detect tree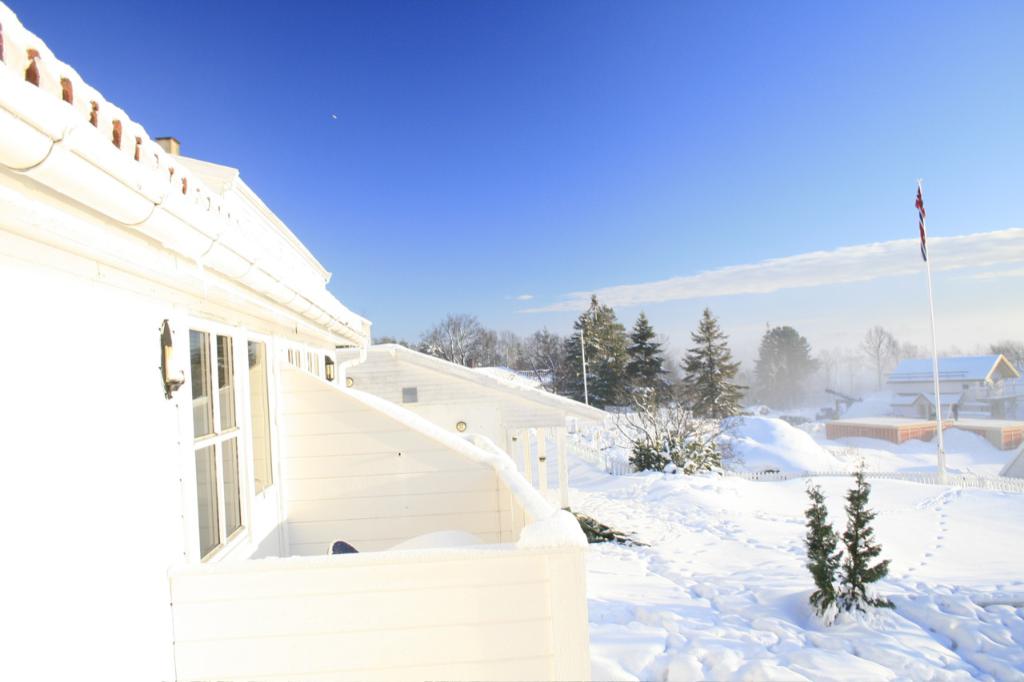
[left=687, top=304, right=744, bottom=416]
